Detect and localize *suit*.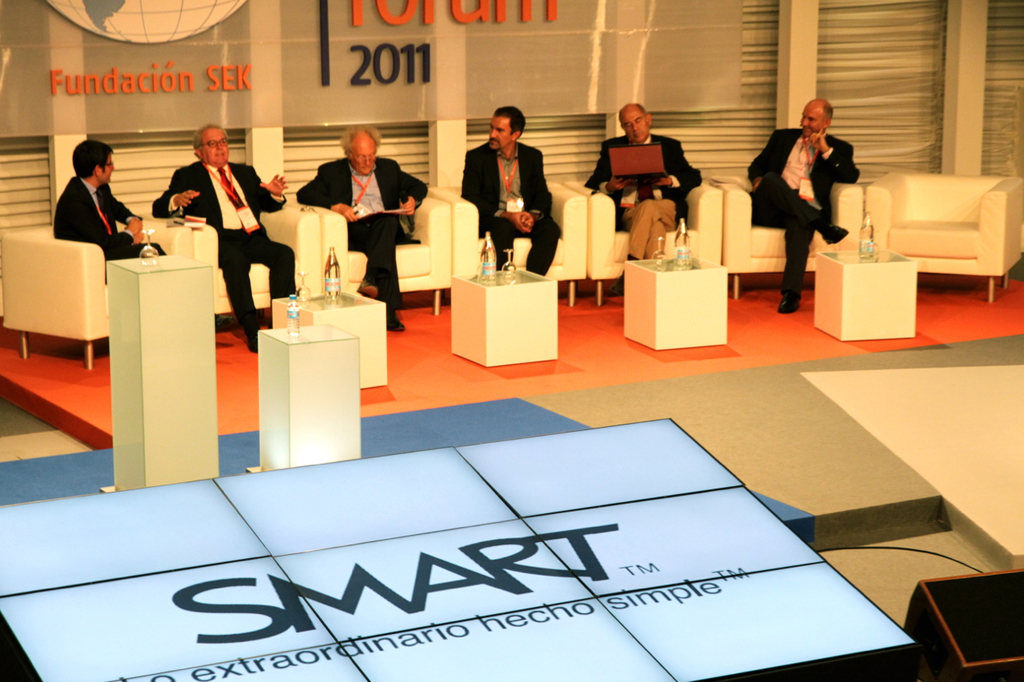
Localized at (x1=578, y1=134, x2=703, y2=256).
